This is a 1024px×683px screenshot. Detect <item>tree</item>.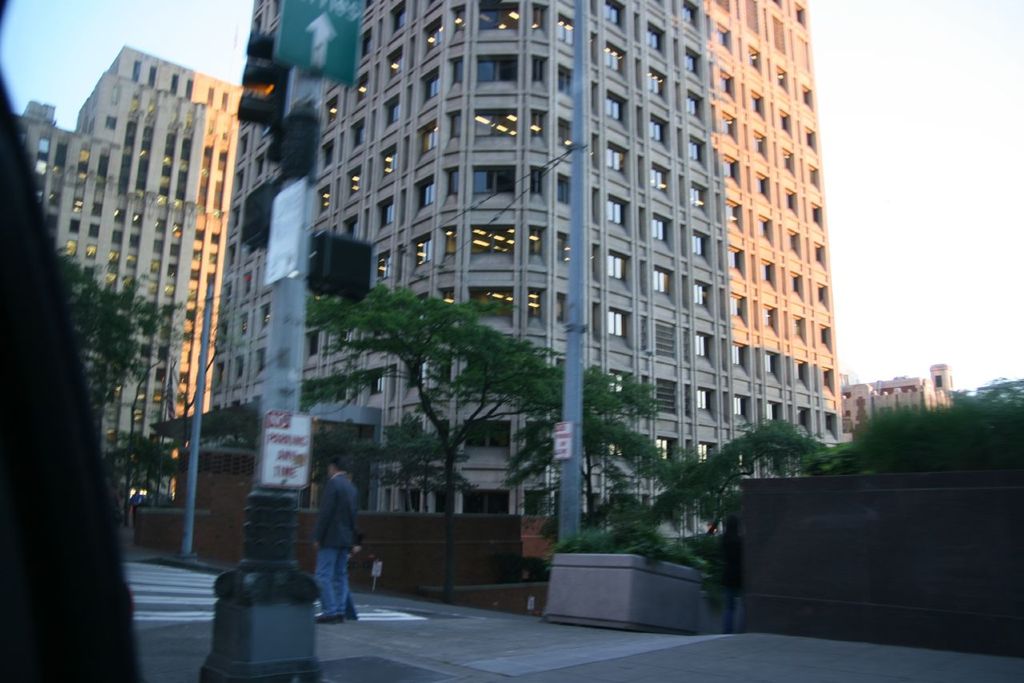
[x1=103, y1=429, x2=177, y2=517].
